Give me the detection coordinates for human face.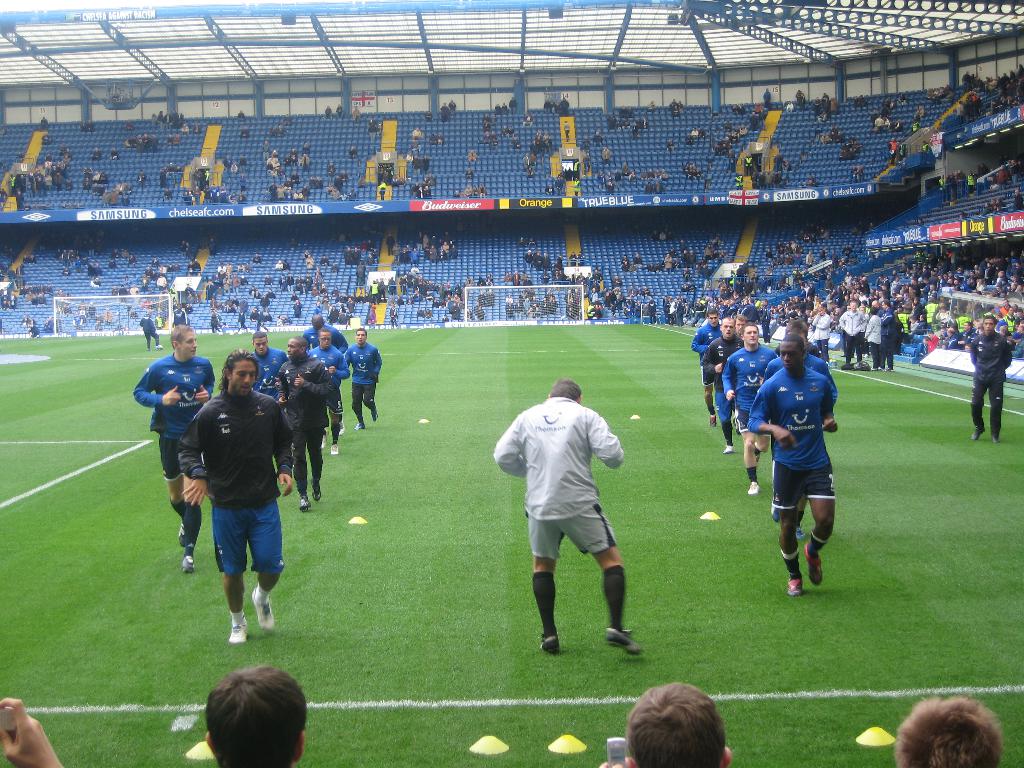
x1=181 y1=328 x2=198 y2=360.
